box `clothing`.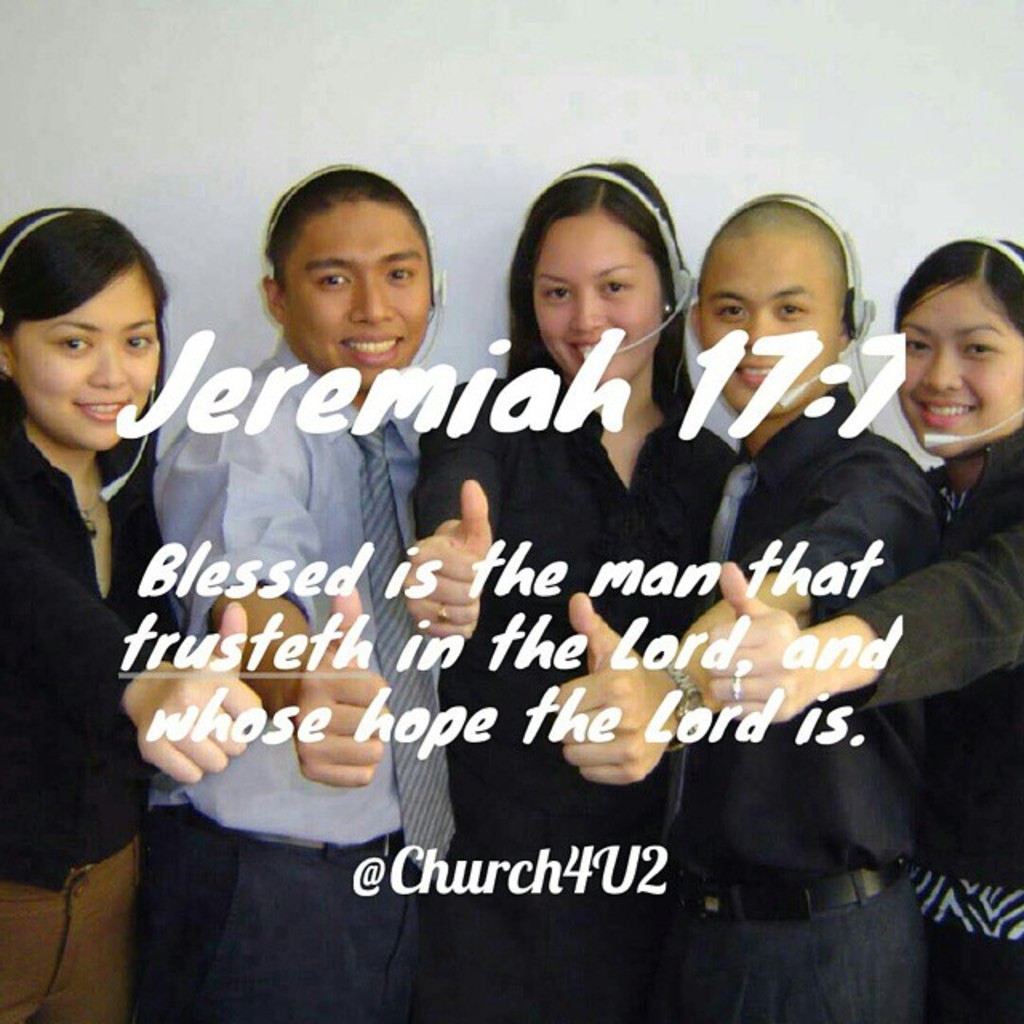
crop(363, 429, 453, 853).
